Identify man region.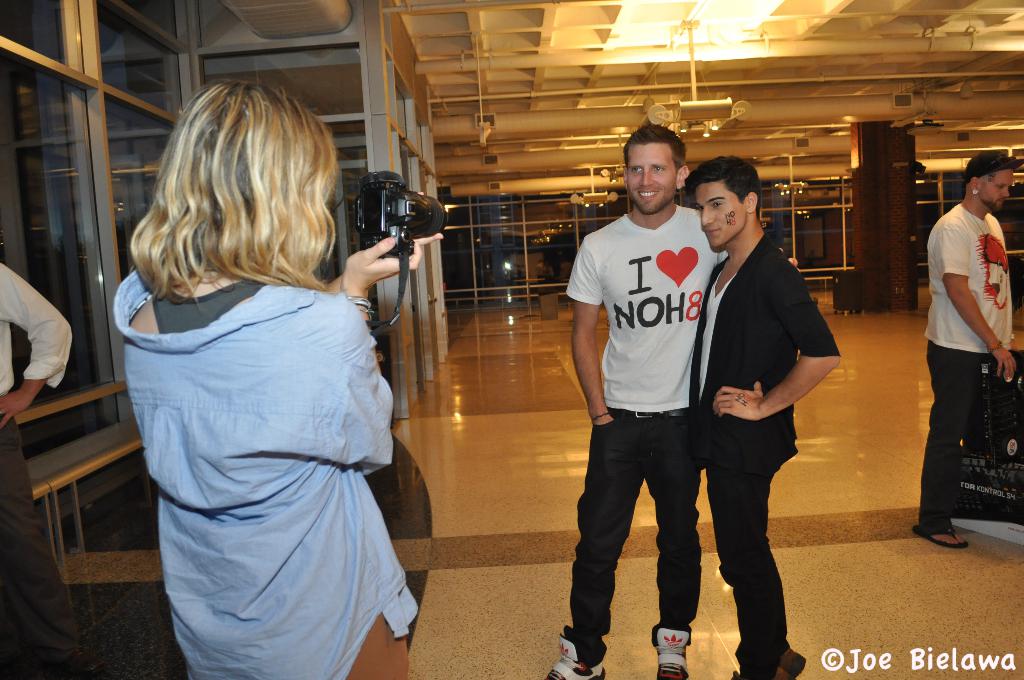
Region: x1=913, y1=149, x2=1018, y2=548.
